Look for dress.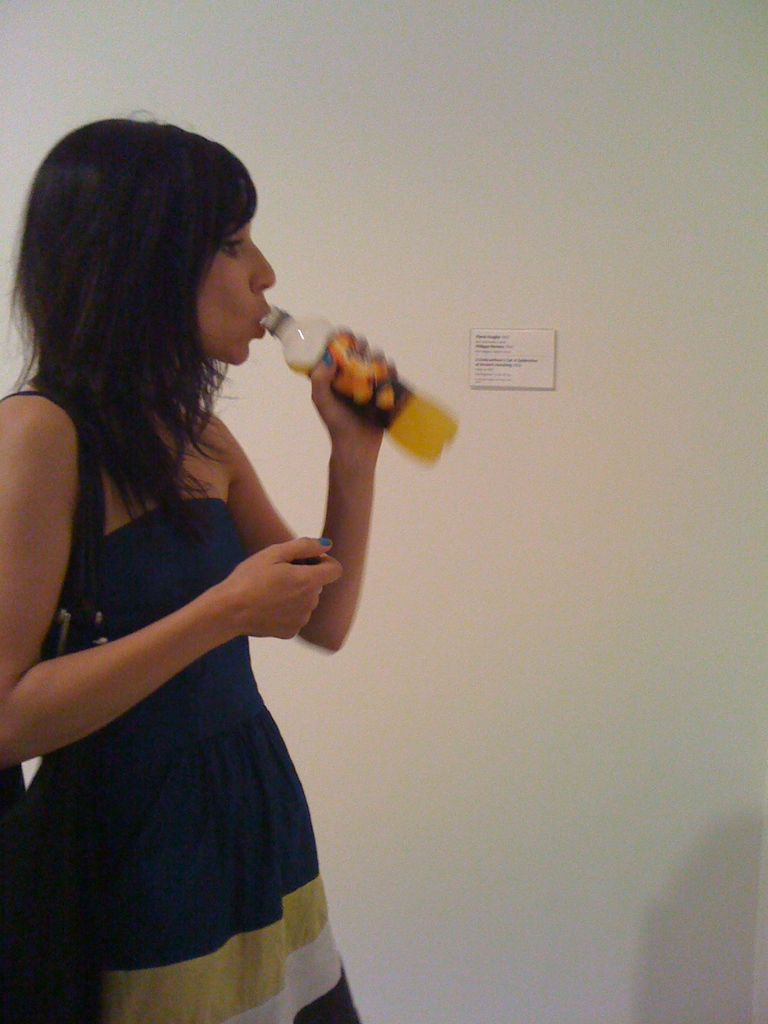
Found: (x1=23, y1=502, x2=357, y2=1023).
